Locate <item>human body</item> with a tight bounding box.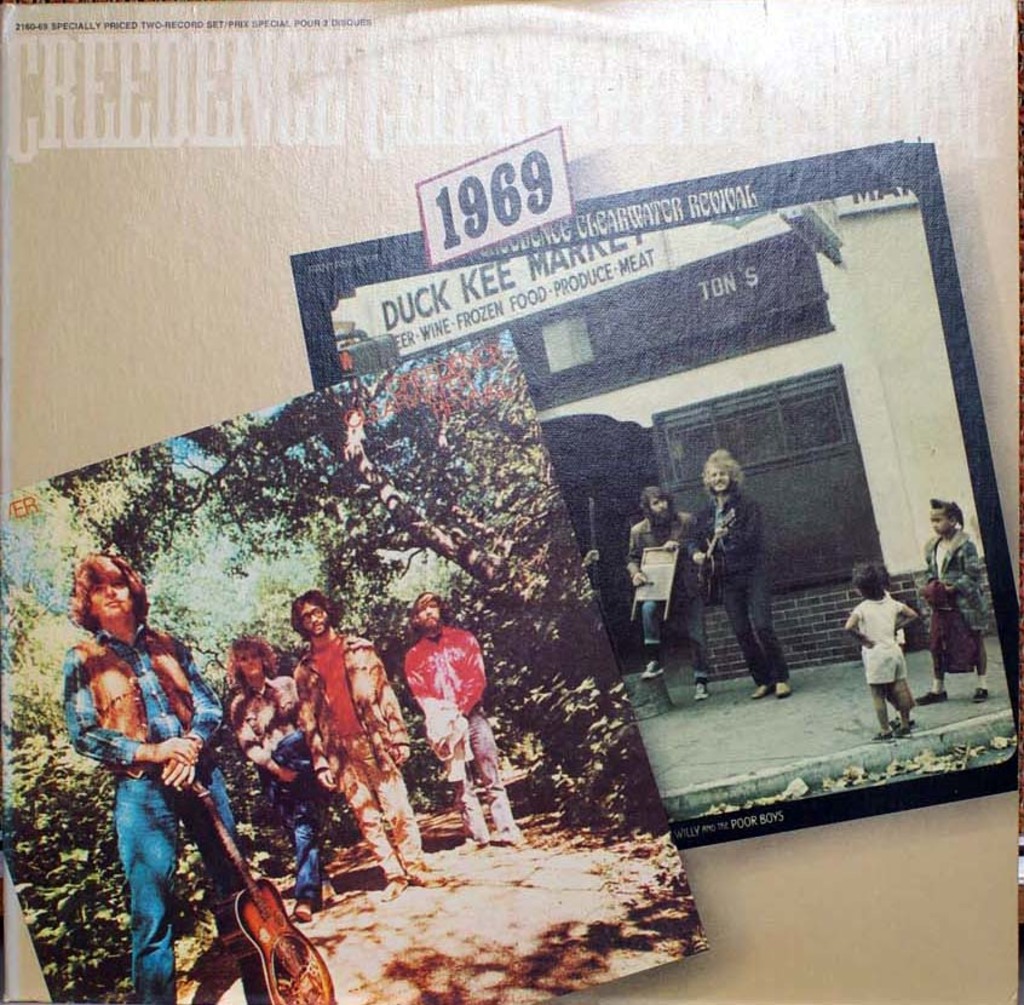
bbox(910, 489, 986, 710).
